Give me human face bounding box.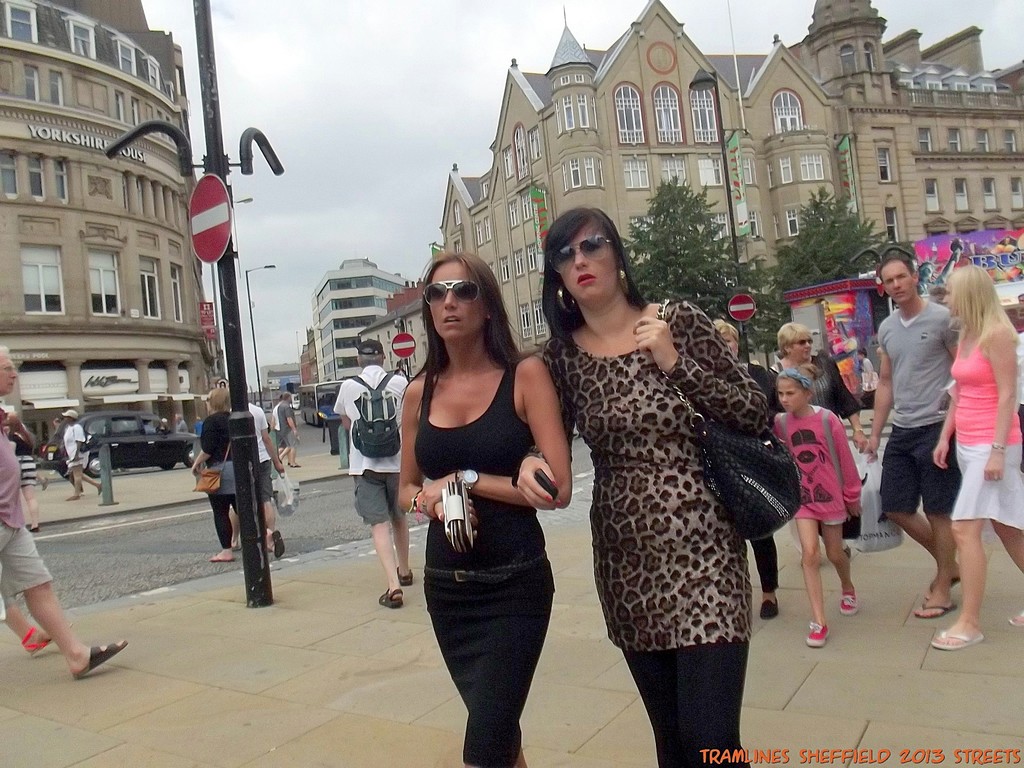
region(428, 262, 488, 341).
